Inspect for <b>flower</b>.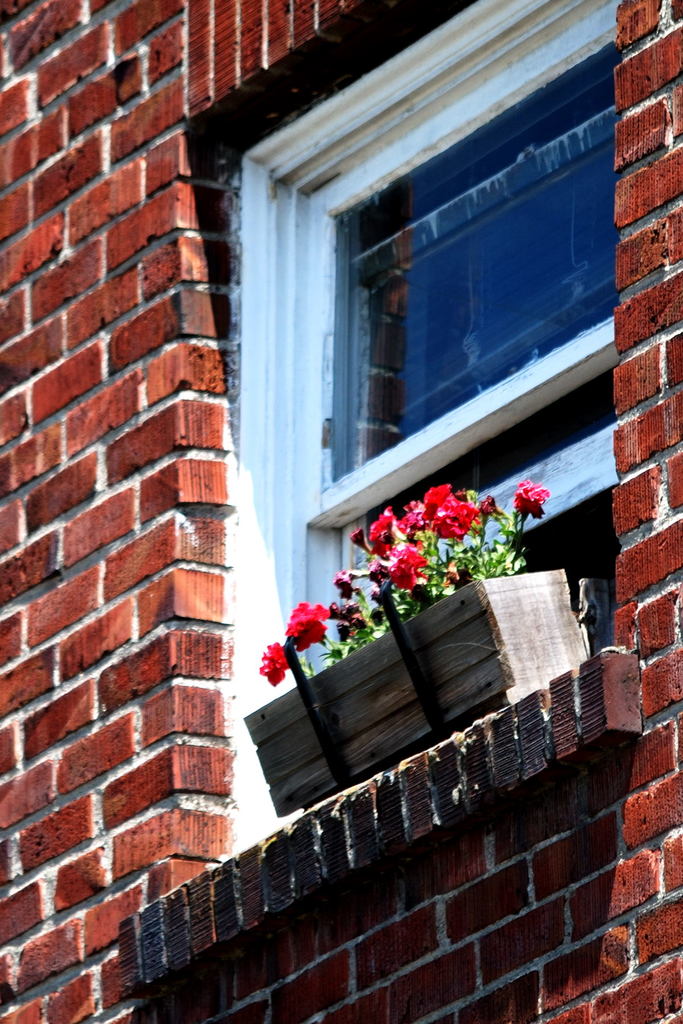
Inspection: [left=276, top=608, right=347, bottom=667].
